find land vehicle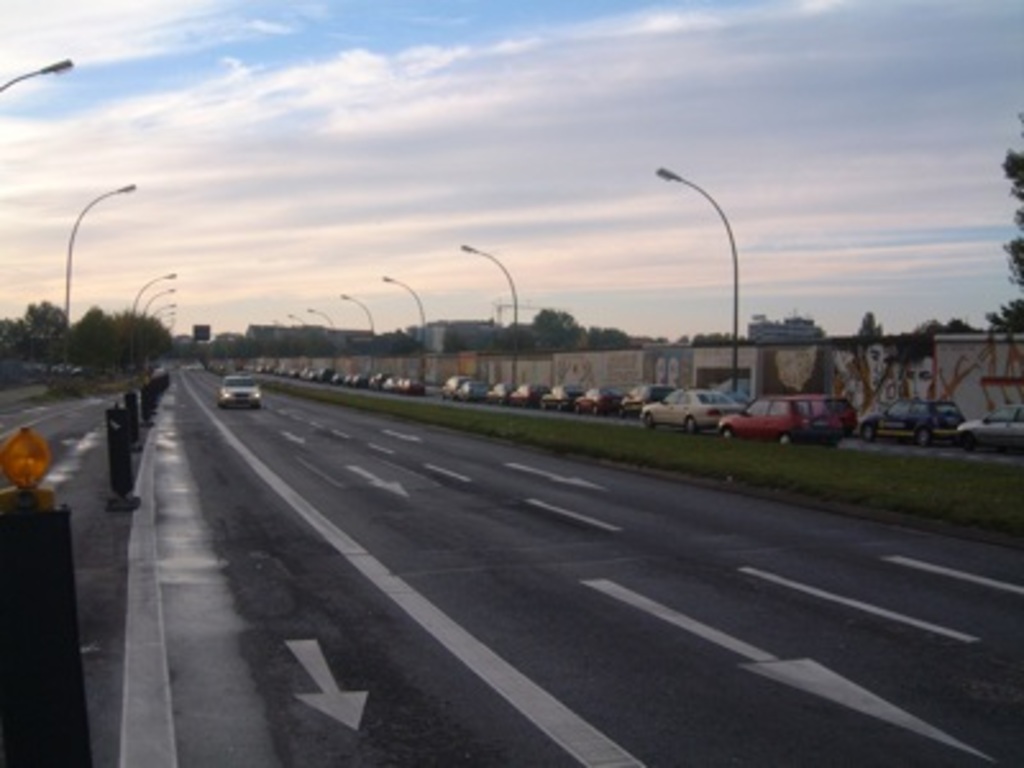
Rect(486, 374, 520, 410)
